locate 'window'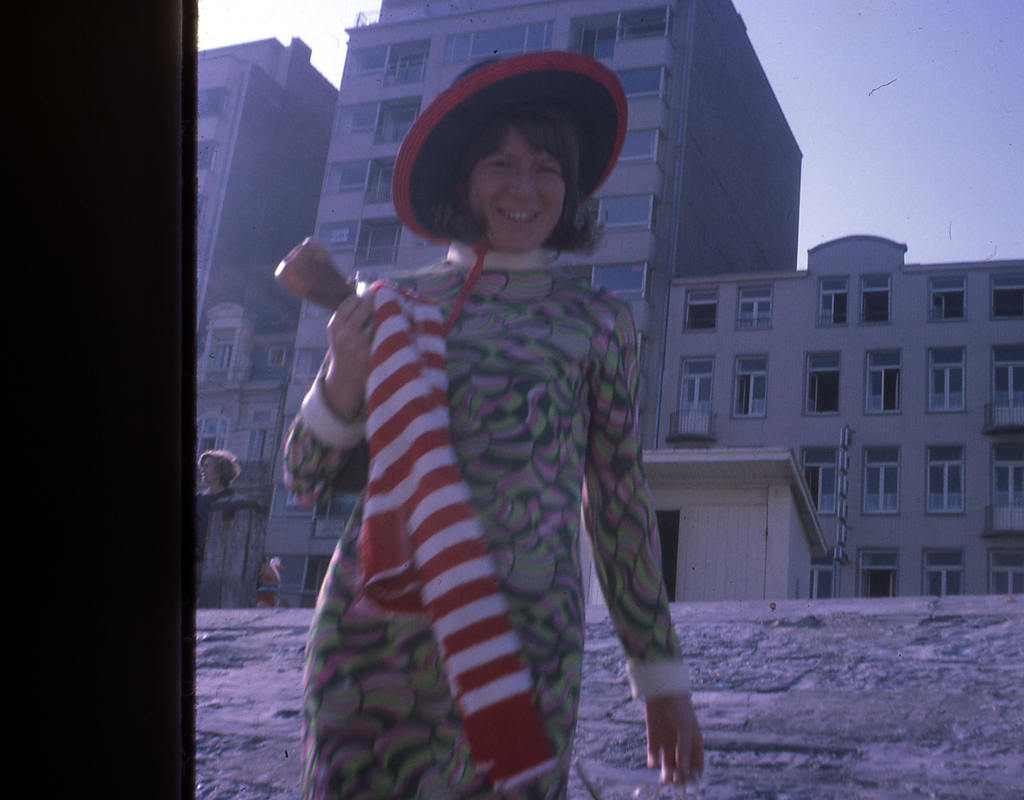
924, 441, 970, 518
